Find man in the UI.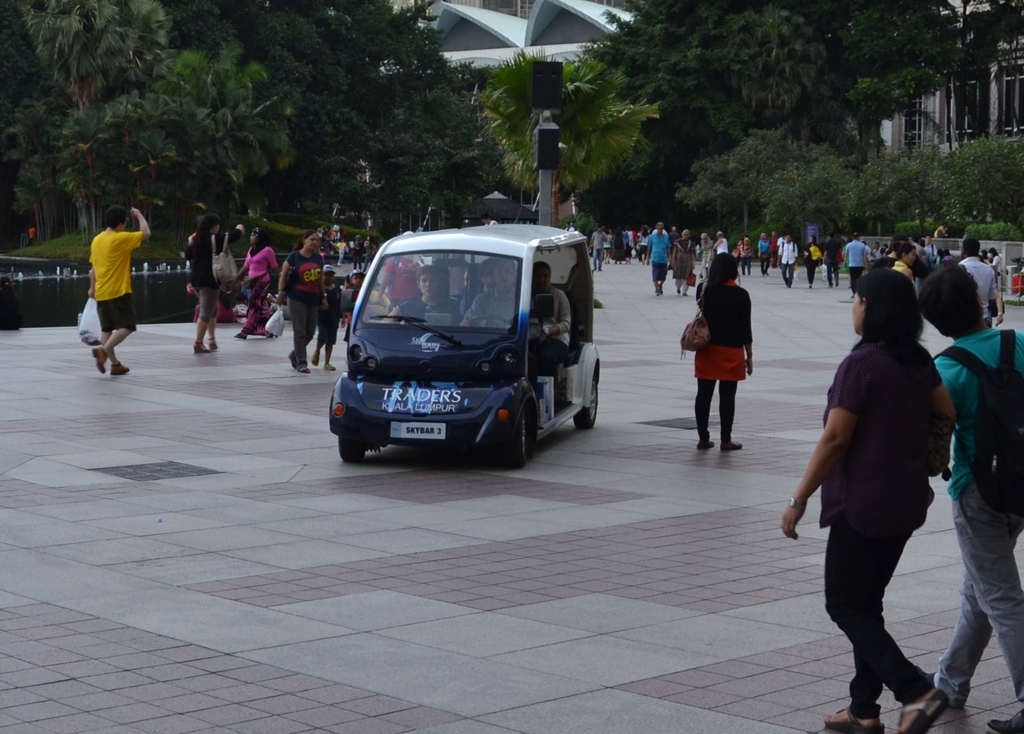
UI element at {"left": 589, "top": 227, "right": 606, "bottom": 275}.
